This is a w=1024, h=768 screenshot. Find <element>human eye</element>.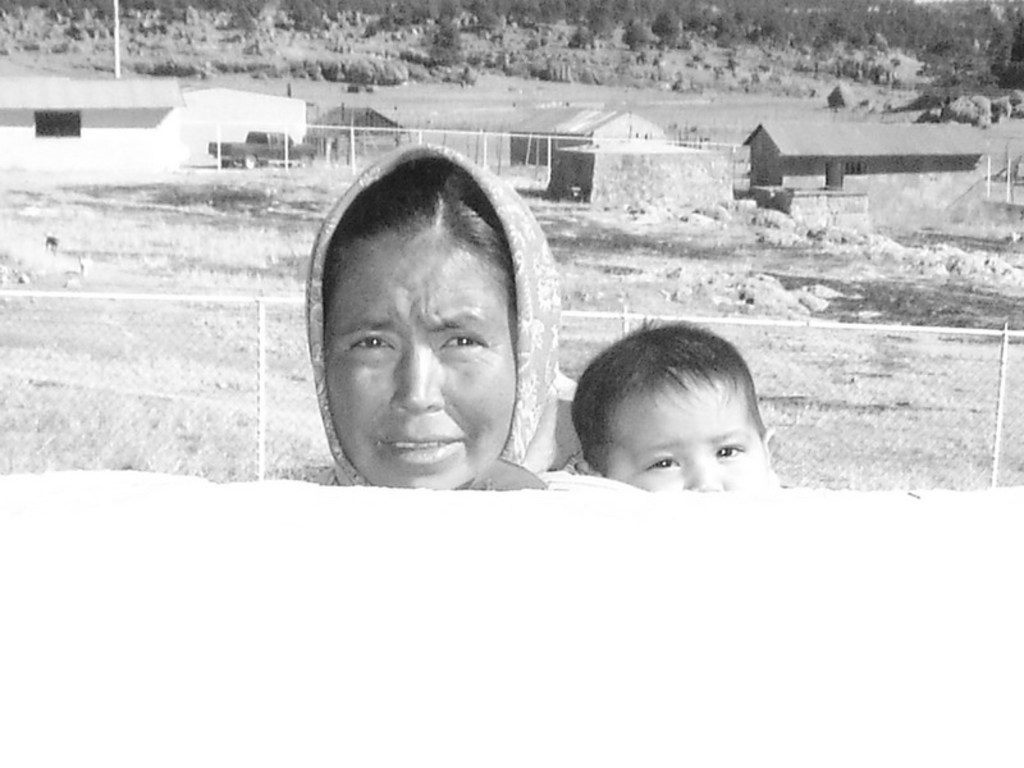
Bounding box: box(646, 452, 680, 472).
